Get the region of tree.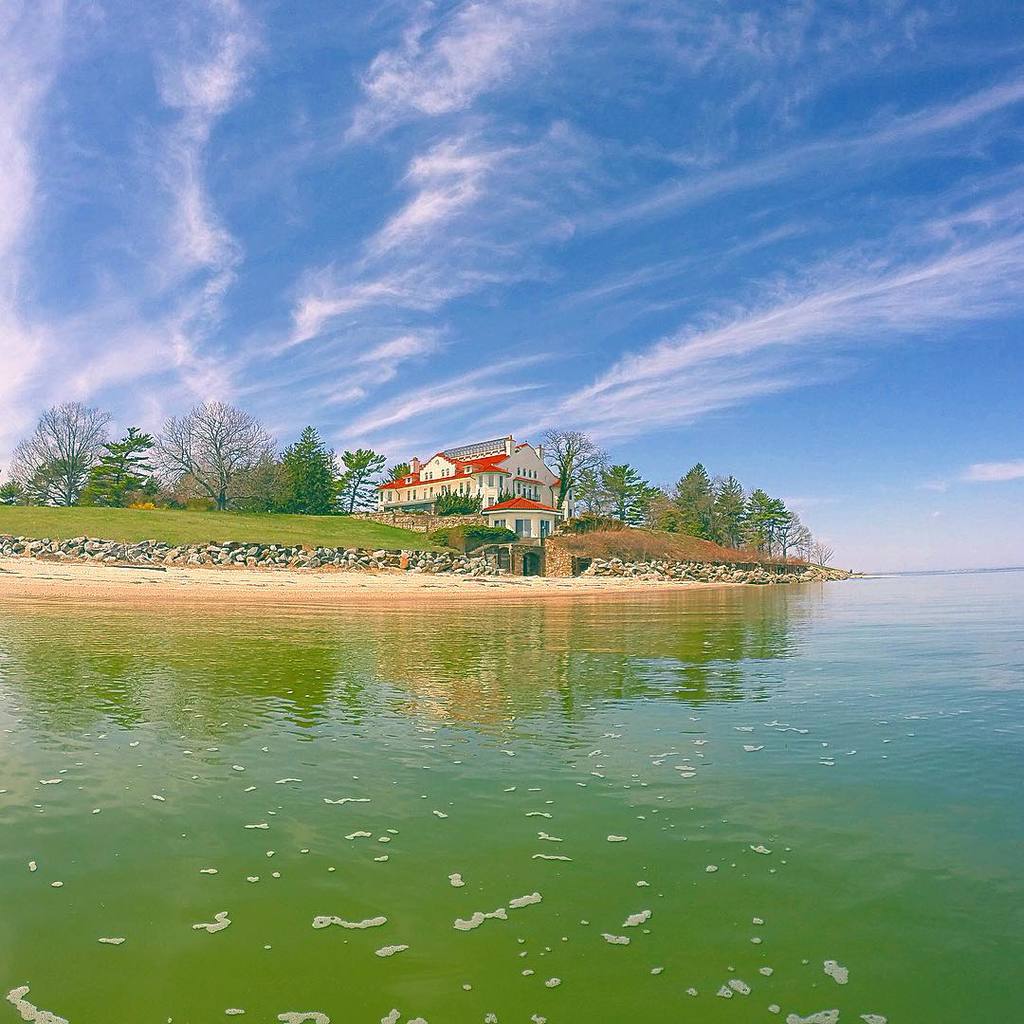
box(790, 520, 811, 566).
